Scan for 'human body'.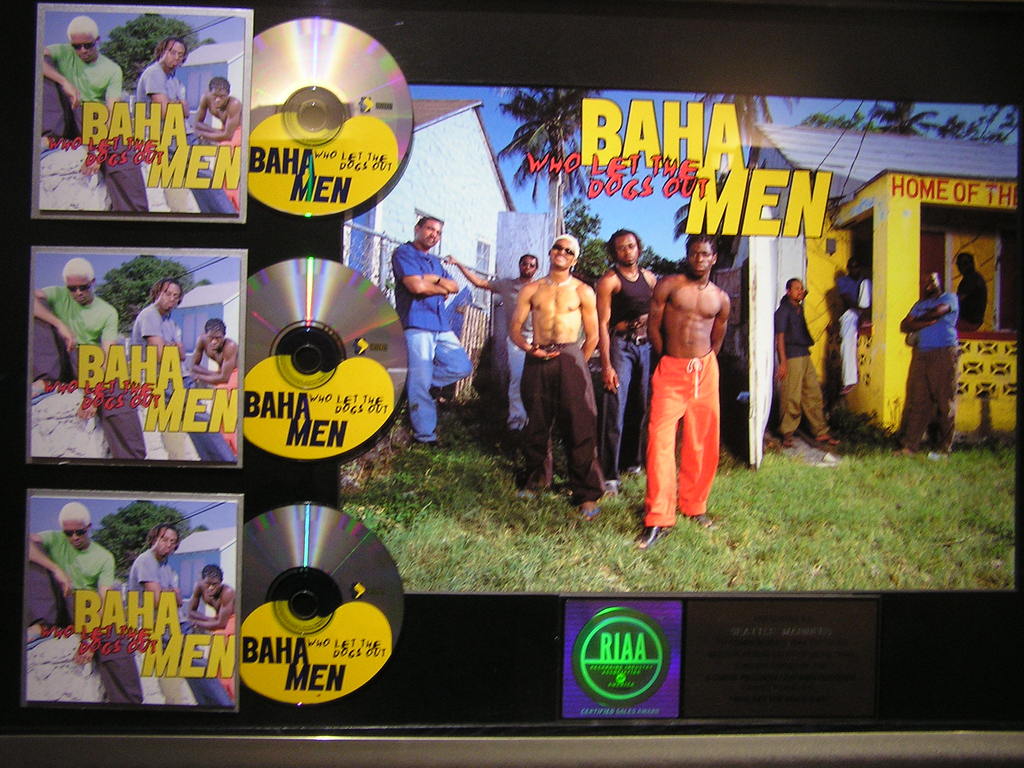
Scan result: locate(895, 270, 964, 458).
